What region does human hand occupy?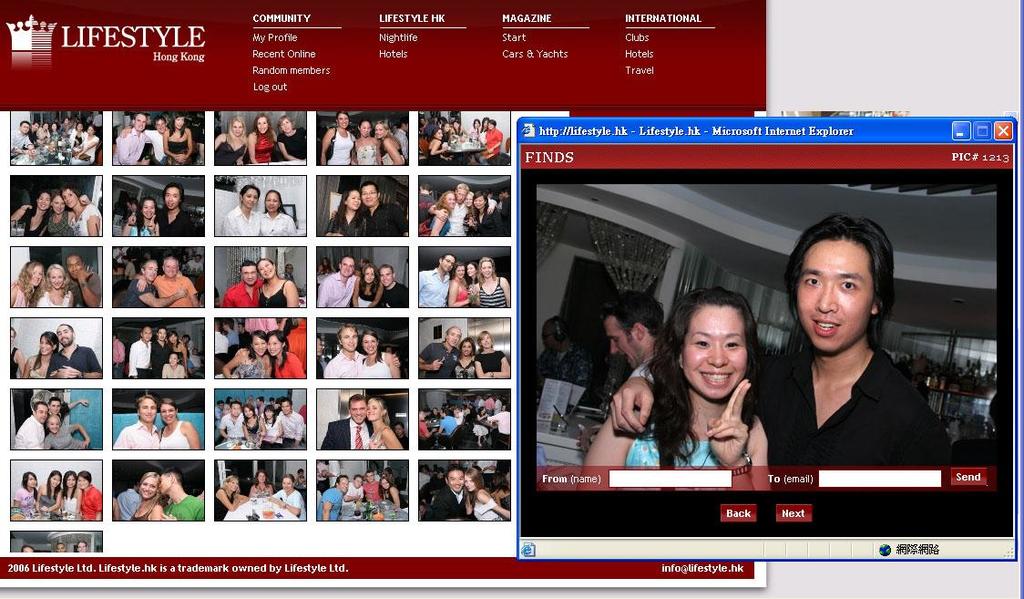
BBox(159, 513, 177, 521).
